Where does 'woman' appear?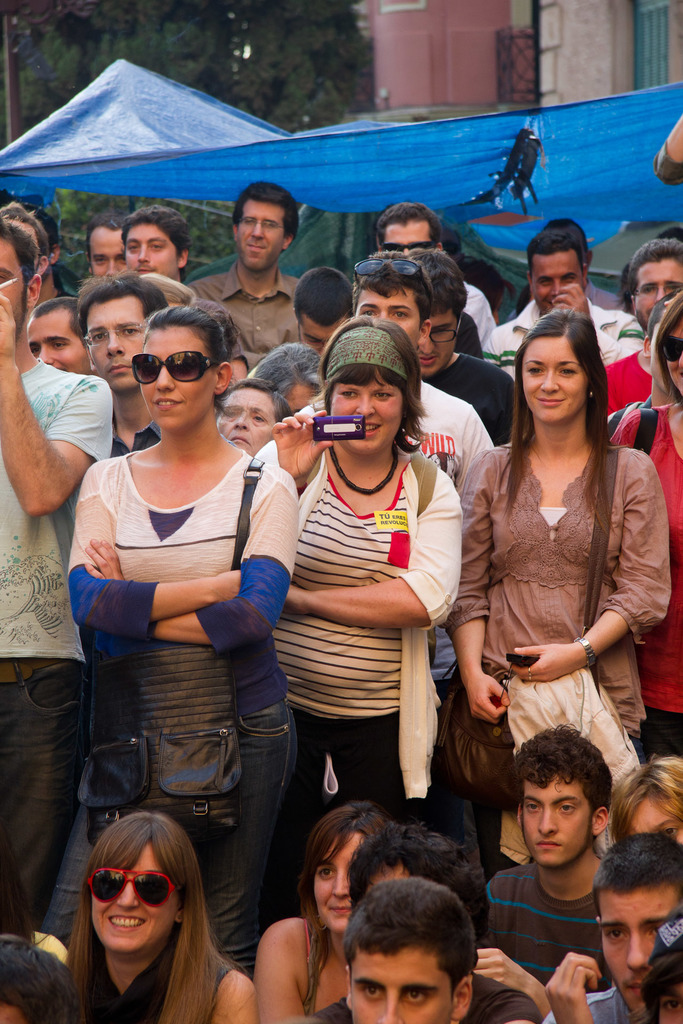
Appears at bbox(62, 301, 309, 977).
